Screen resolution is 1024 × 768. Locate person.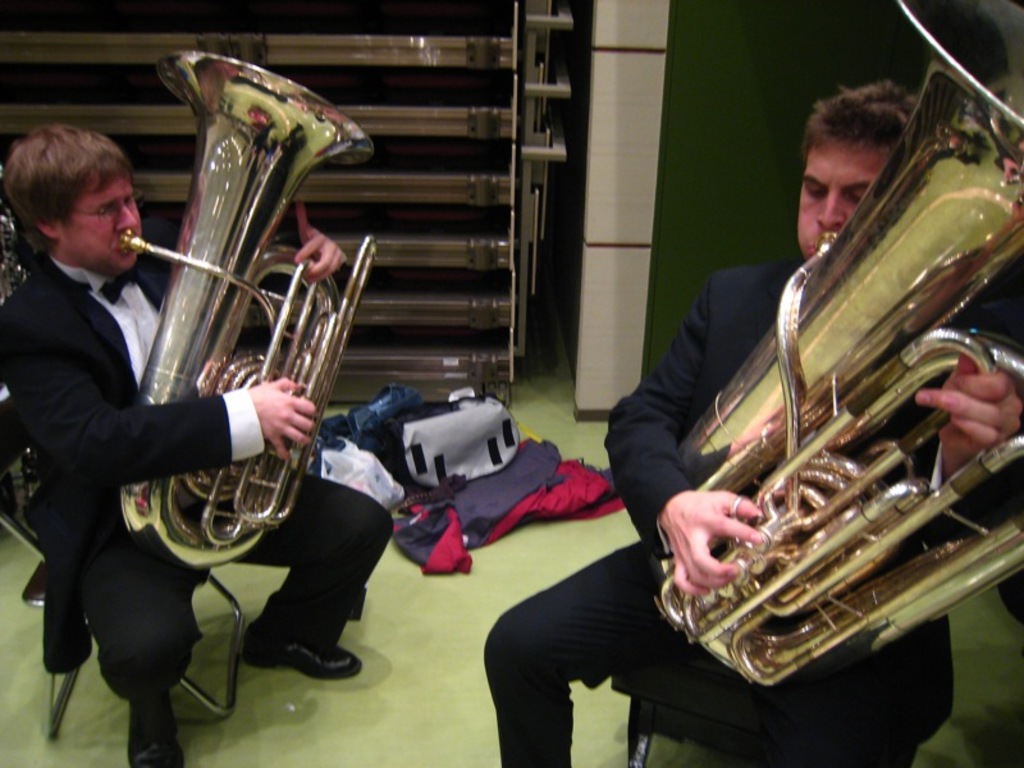
480/78/1023/767.
